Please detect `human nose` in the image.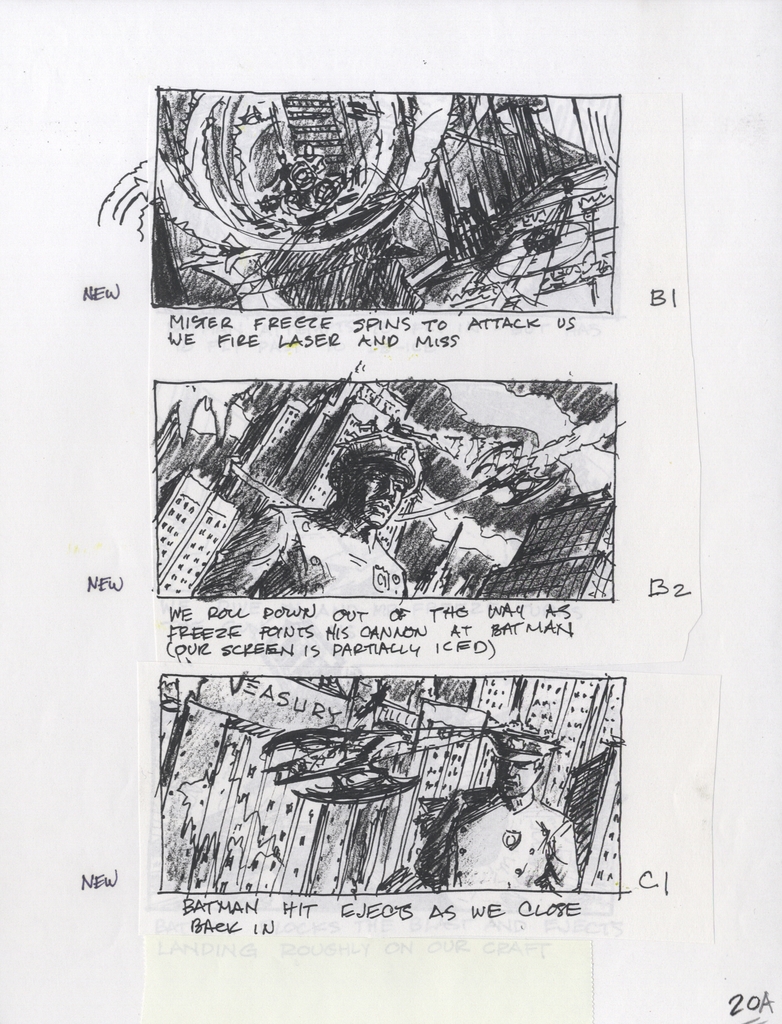
bbox=(505, 763, 517, 782).
